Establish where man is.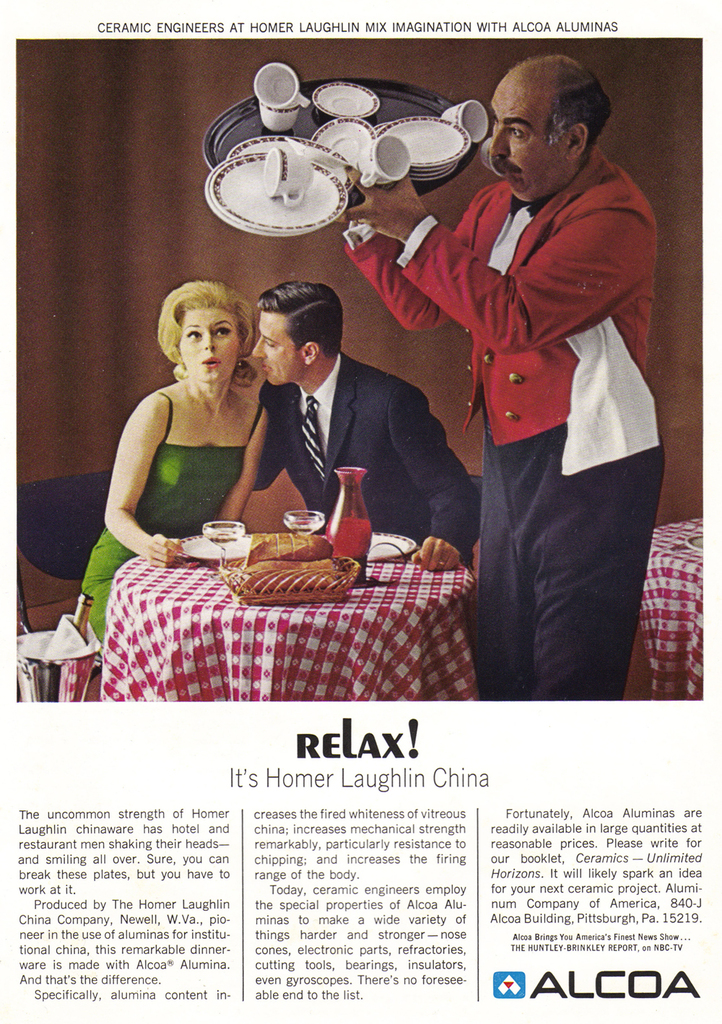
Established at [391, 59, 665, 728].
